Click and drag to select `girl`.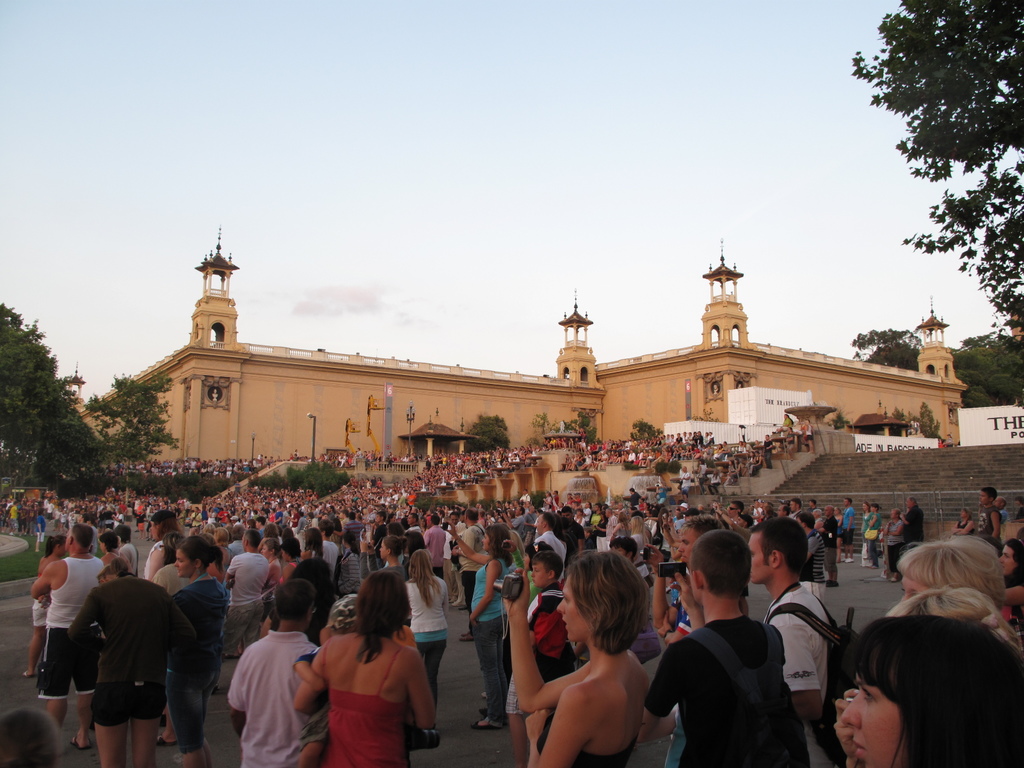
Selection: [444,520,513,729].
